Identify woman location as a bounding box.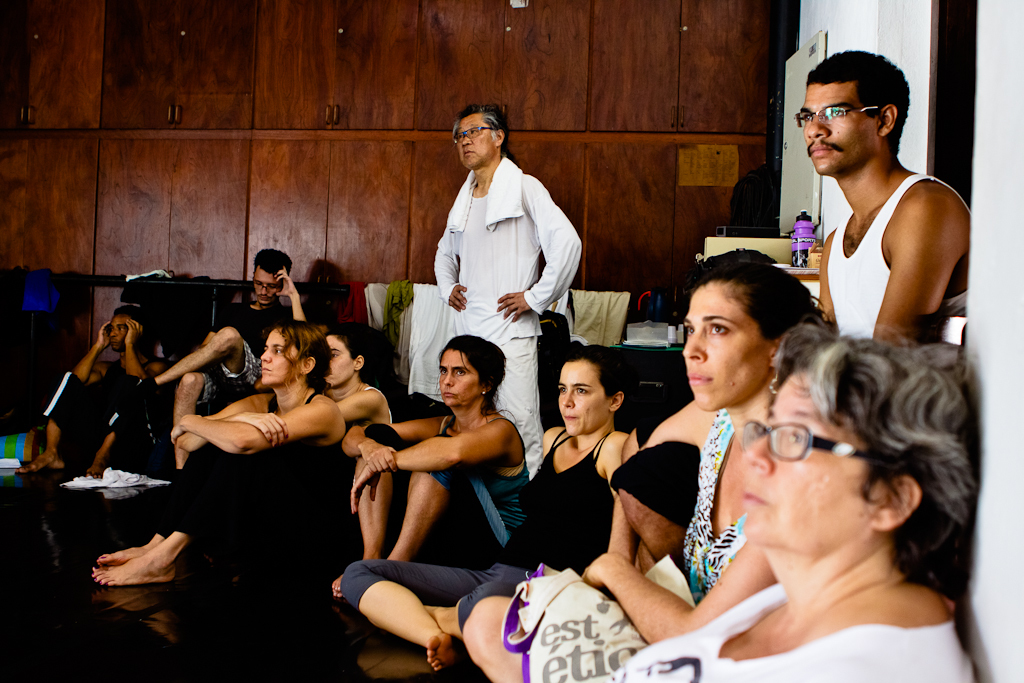
x1=458 y1=254 x2=838 y2=682.
